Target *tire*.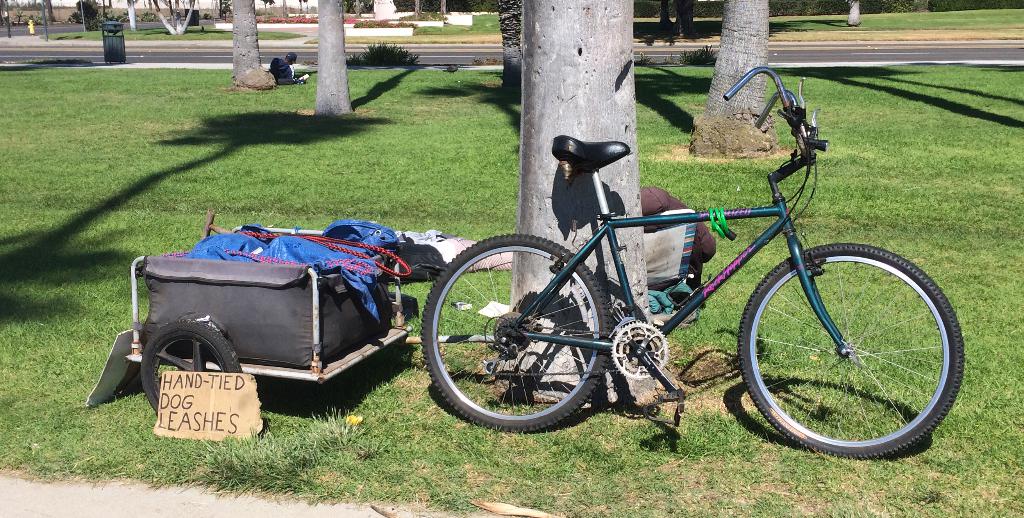
Target region: left=421, top=234, right=614, bottom=432.
